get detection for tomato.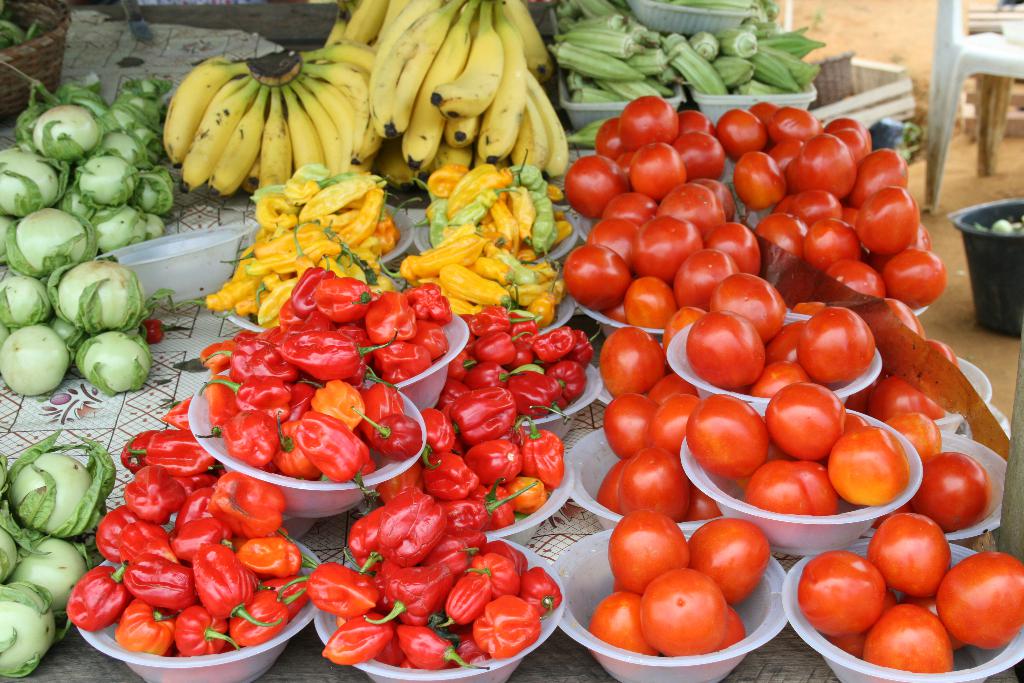
Detection: 825:120:871:152.
